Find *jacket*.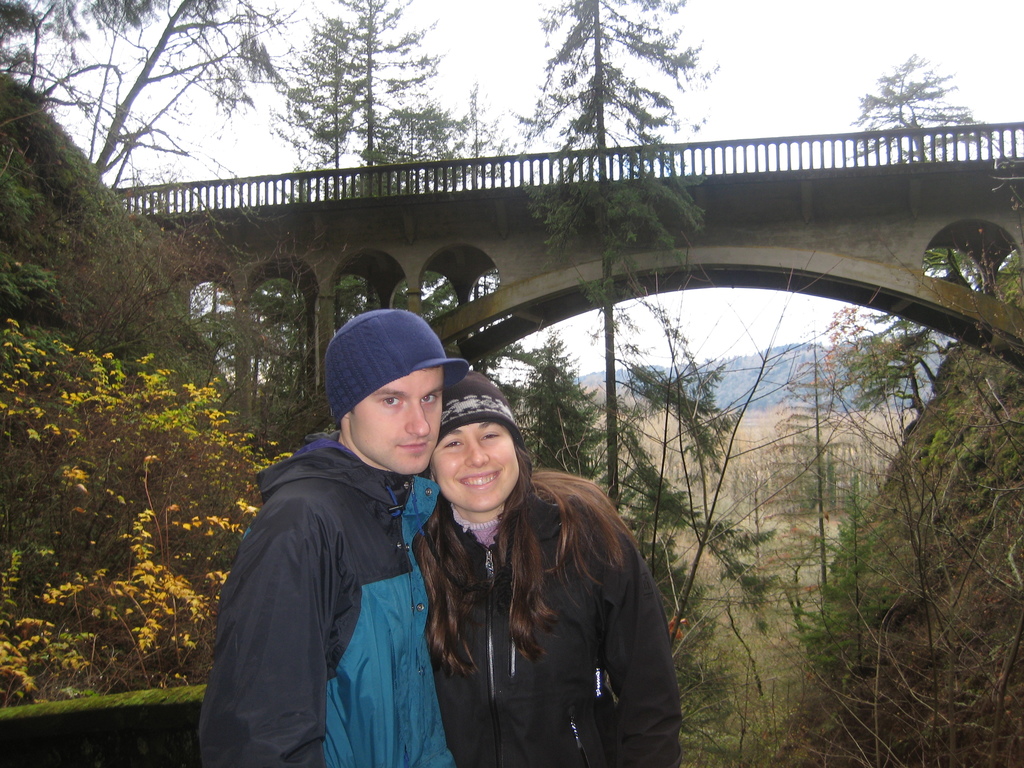
199:430:453:763.
